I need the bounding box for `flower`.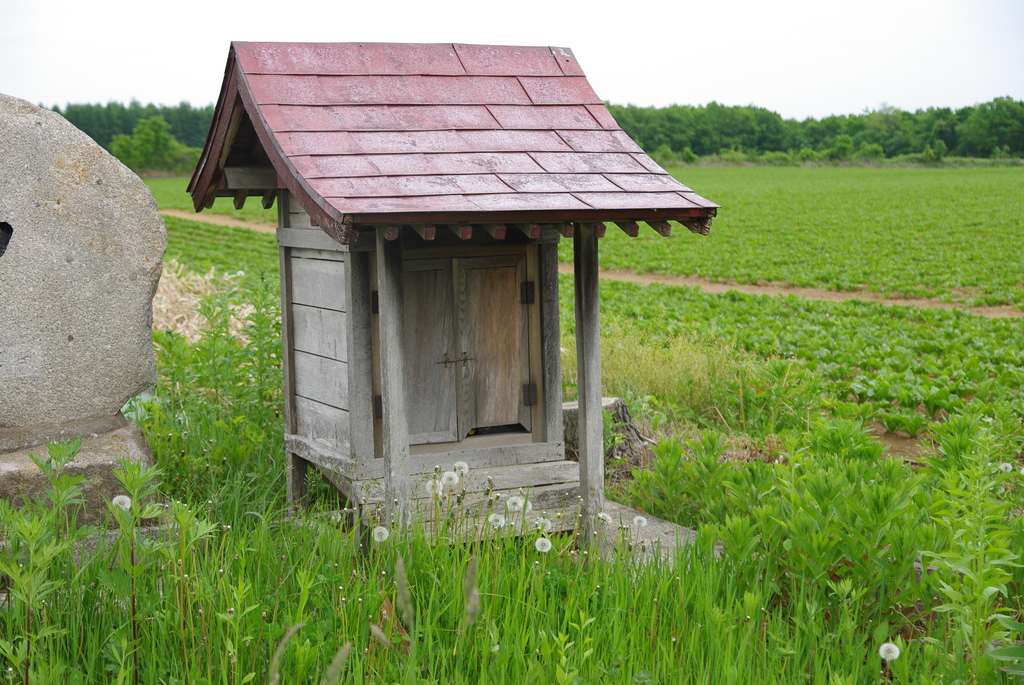
Here it is: pyautogui.locateOnScreen(630, 516, 645, 526).
